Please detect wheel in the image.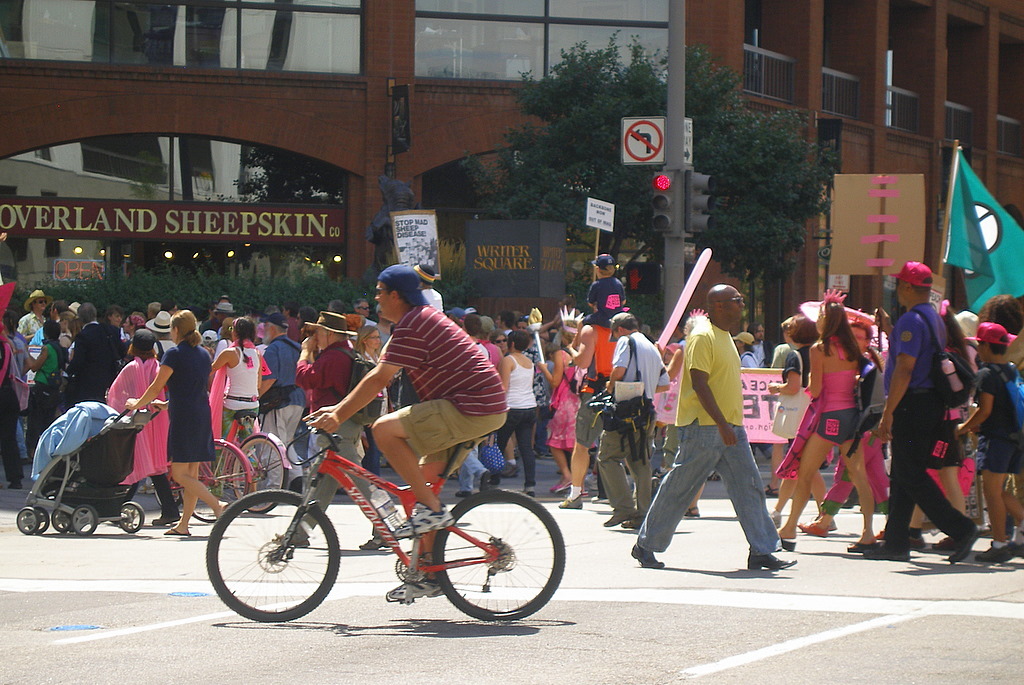
17, 505, 41, 535.
